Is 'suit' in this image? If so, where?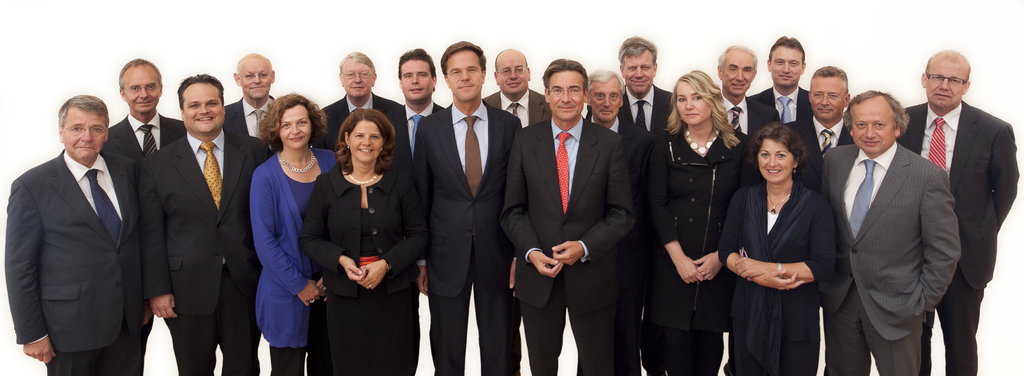
Yes, at {"left": 6, "top": 150, "right": 138, "bottom": 375}.
